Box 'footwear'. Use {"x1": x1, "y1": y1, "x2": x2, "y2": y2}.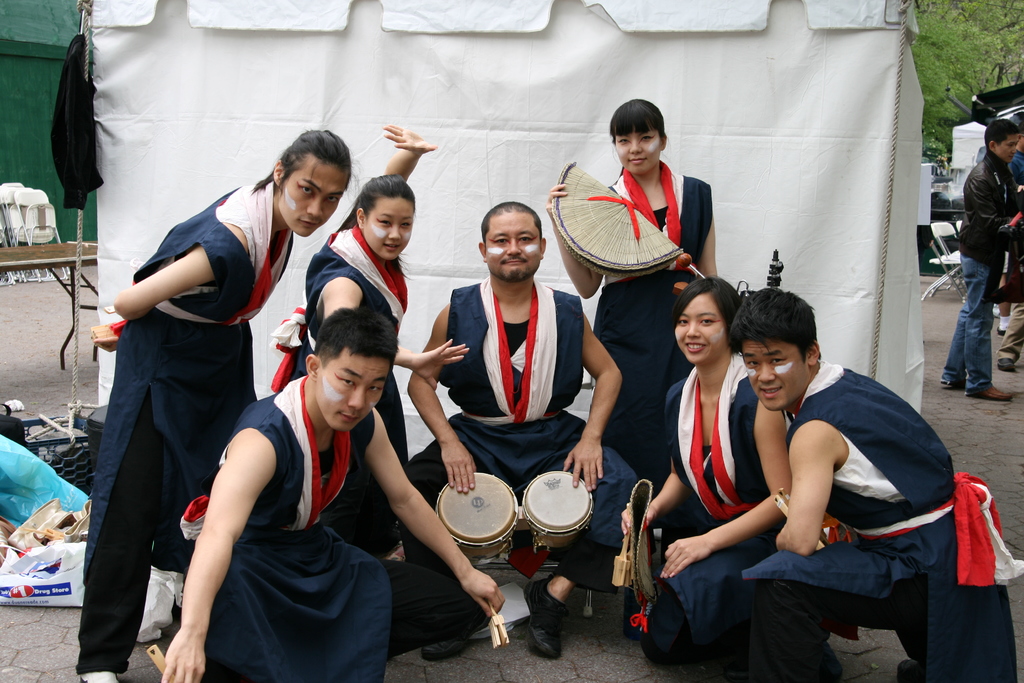
{"x1": 973, "y1": 384, "x2": 1010, "y2": 403}.
